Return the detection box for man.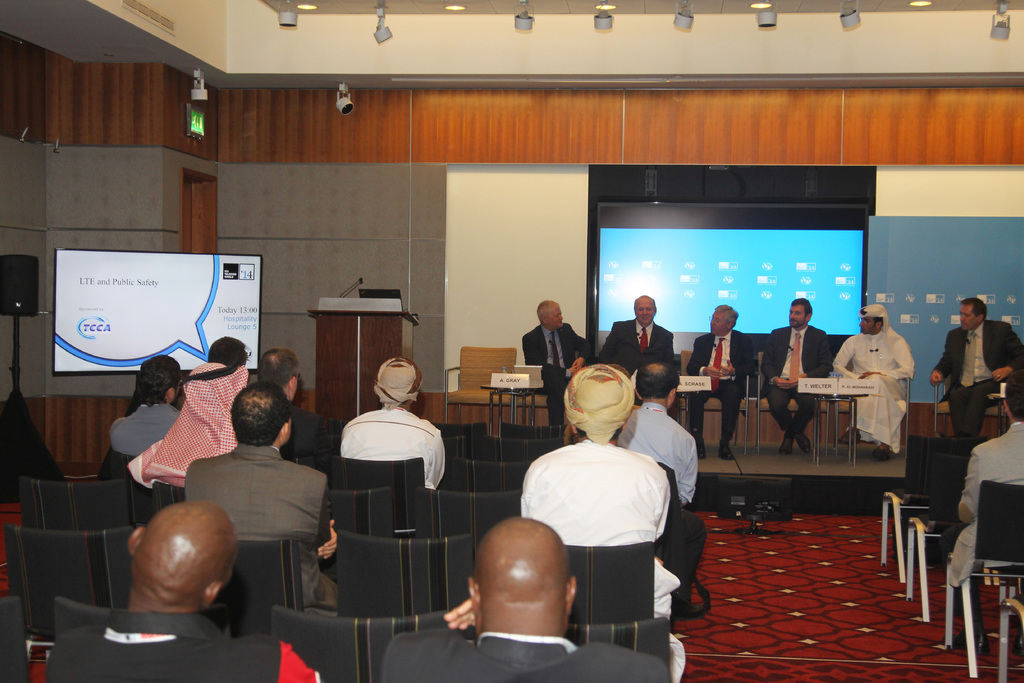
[595, 292, 676, 367].
